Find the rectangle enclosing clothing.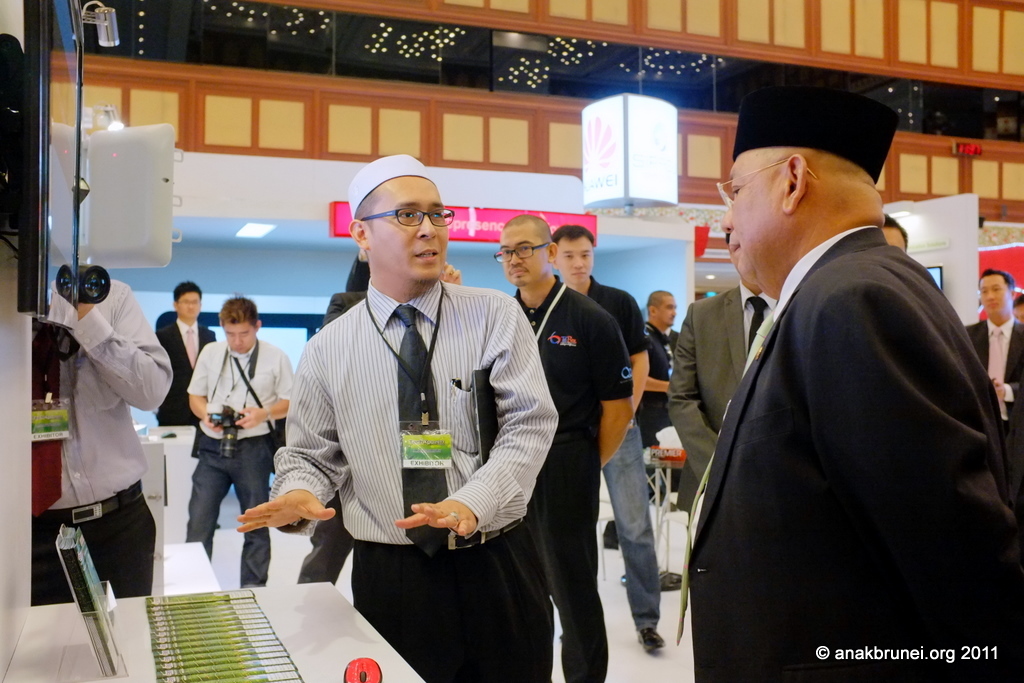
{"left": 183, "top": 337, "right": 291, "bottom": 587}.
